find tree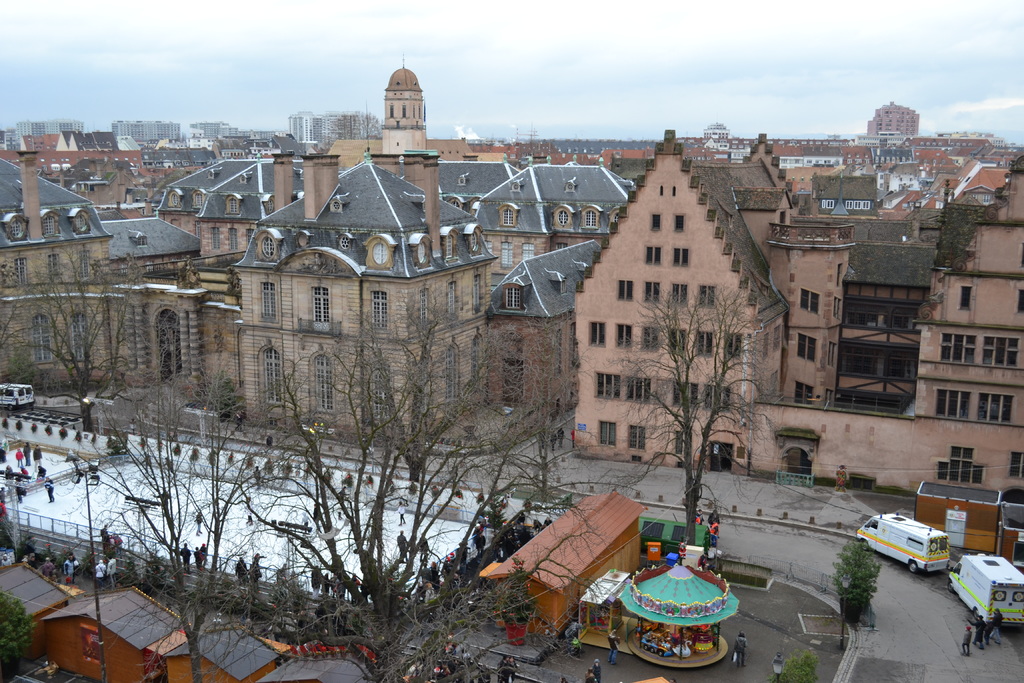
[0, 226, 161, 465]
